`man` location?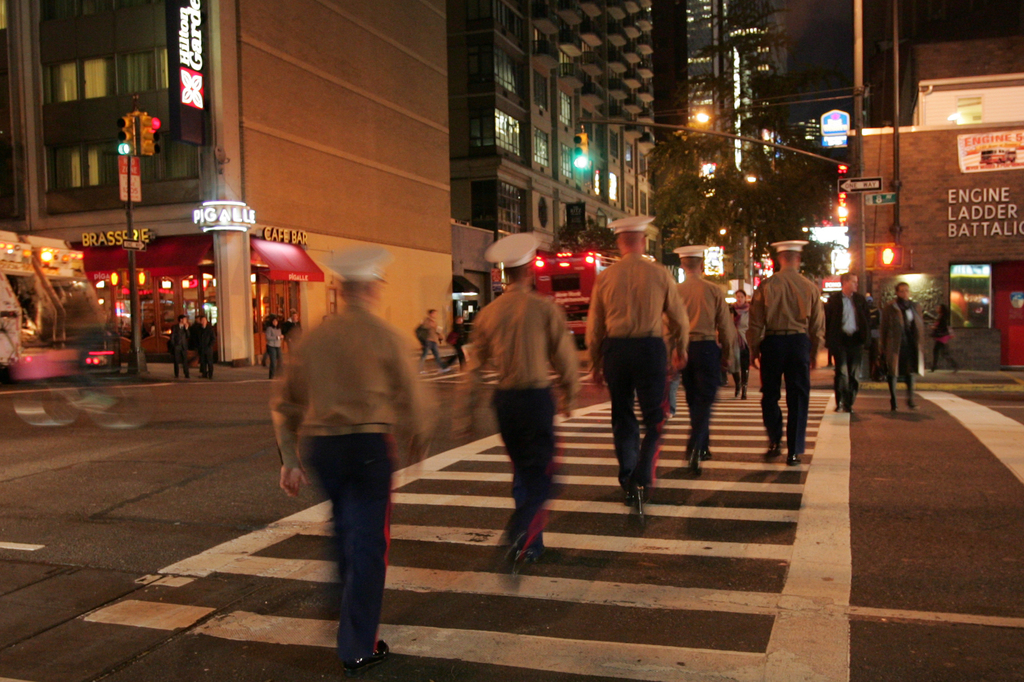
265/246/447/681
